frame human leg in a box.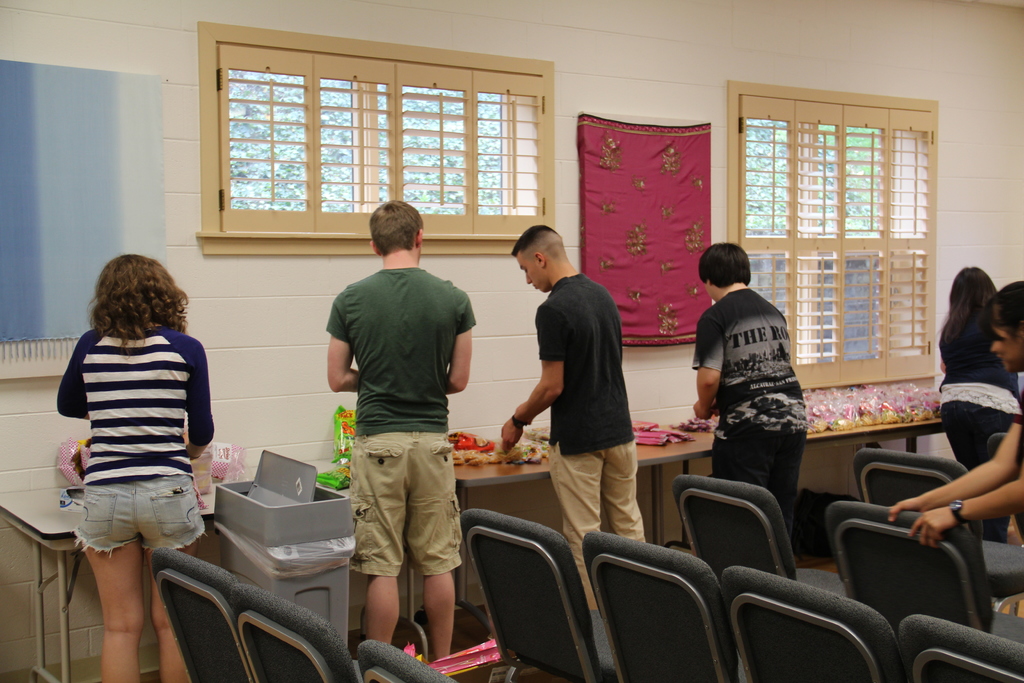
(left=83, top=538, right=140, bottom=682).
